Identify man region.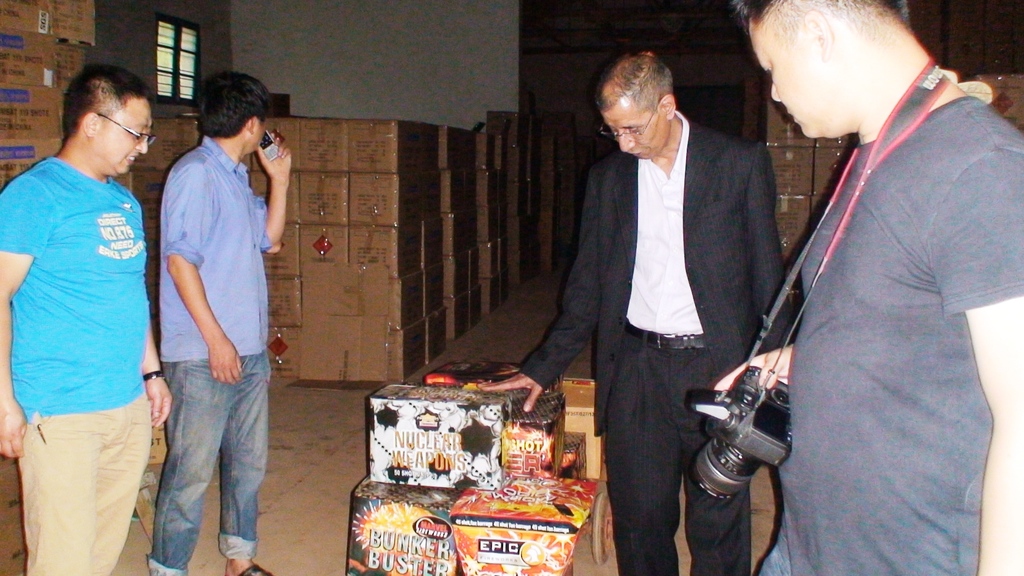
Region: select_region(476, 52, 794, 575).
